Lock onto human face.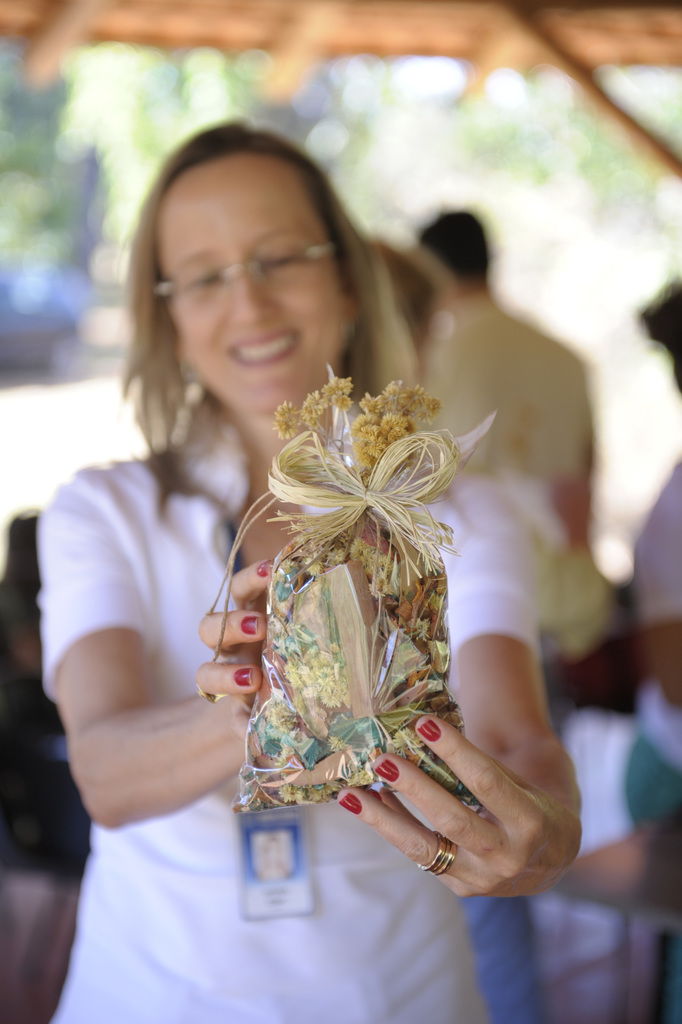
Locked: x1=156, y1=152, x2=336, y2=418.
